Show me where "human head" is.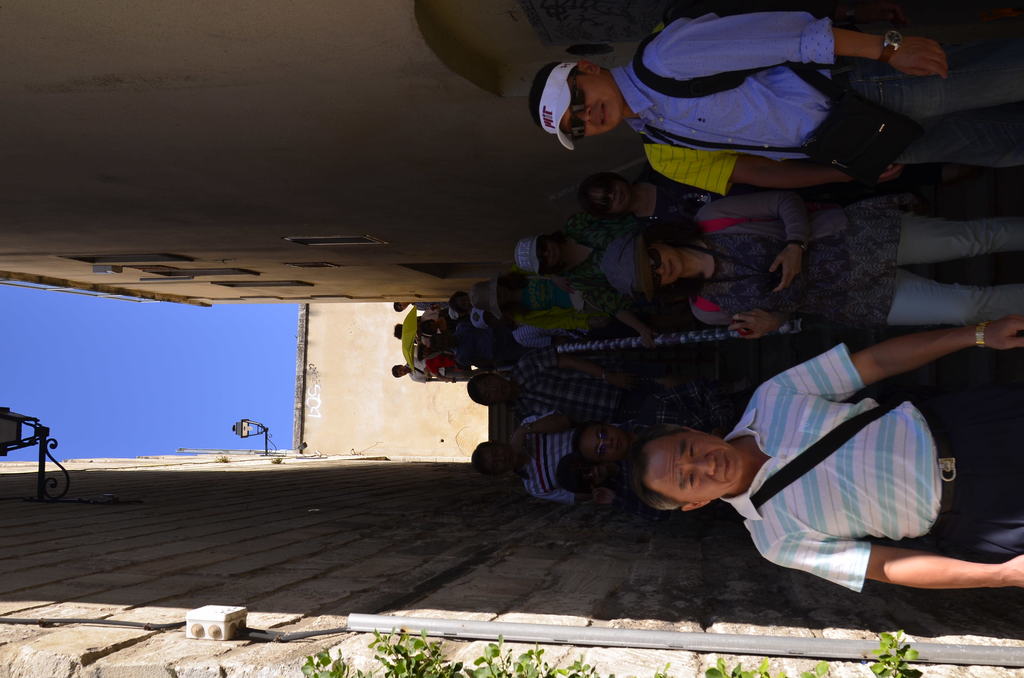
"human head" is at 529,60,623,139.
